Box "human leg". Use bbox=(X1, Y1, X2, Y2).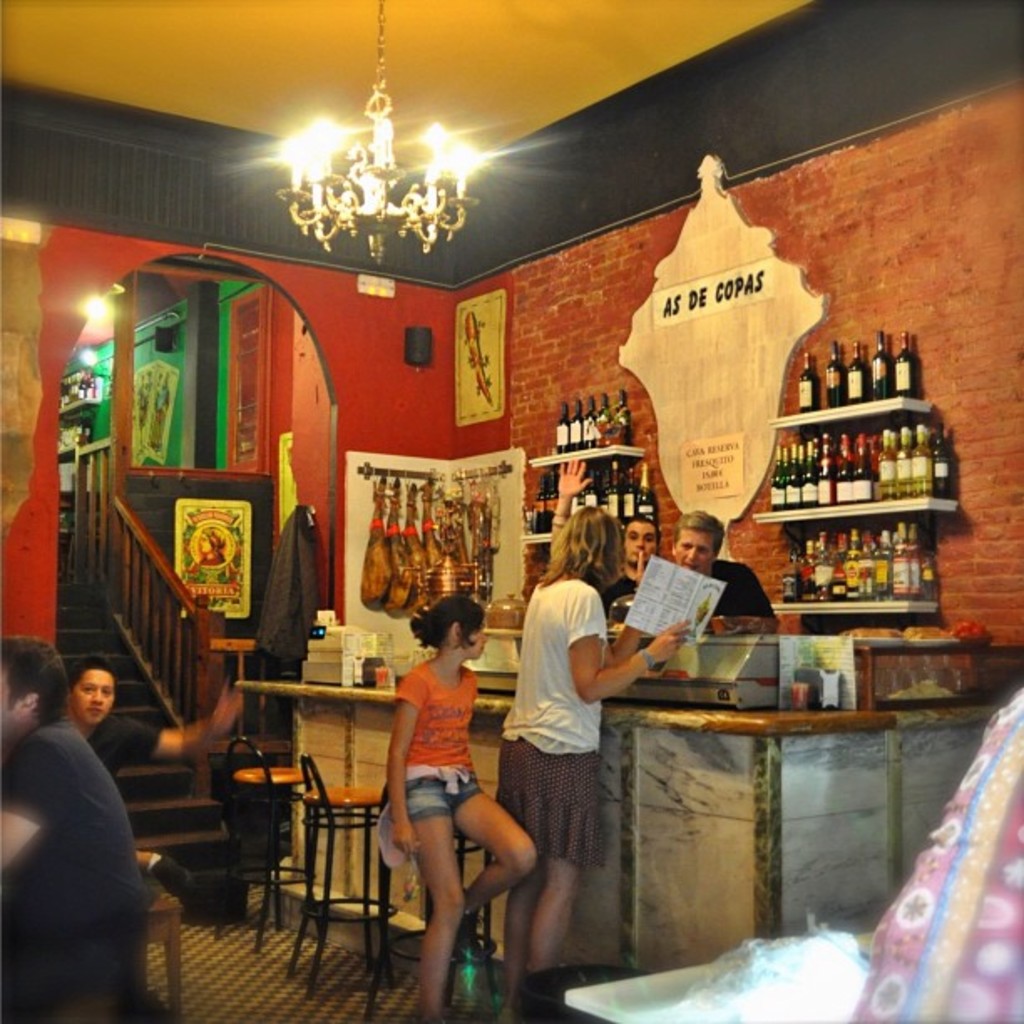
bbox=(494, 726, 540, 1022).
